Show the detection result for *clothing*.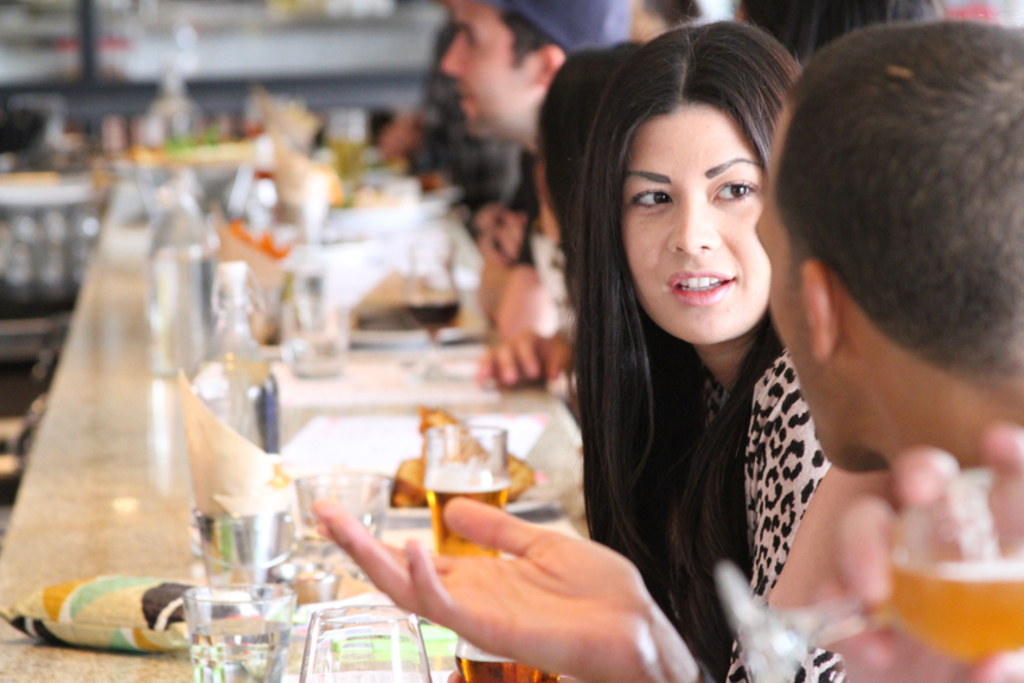
BBox(698, 362, 833, 682).
